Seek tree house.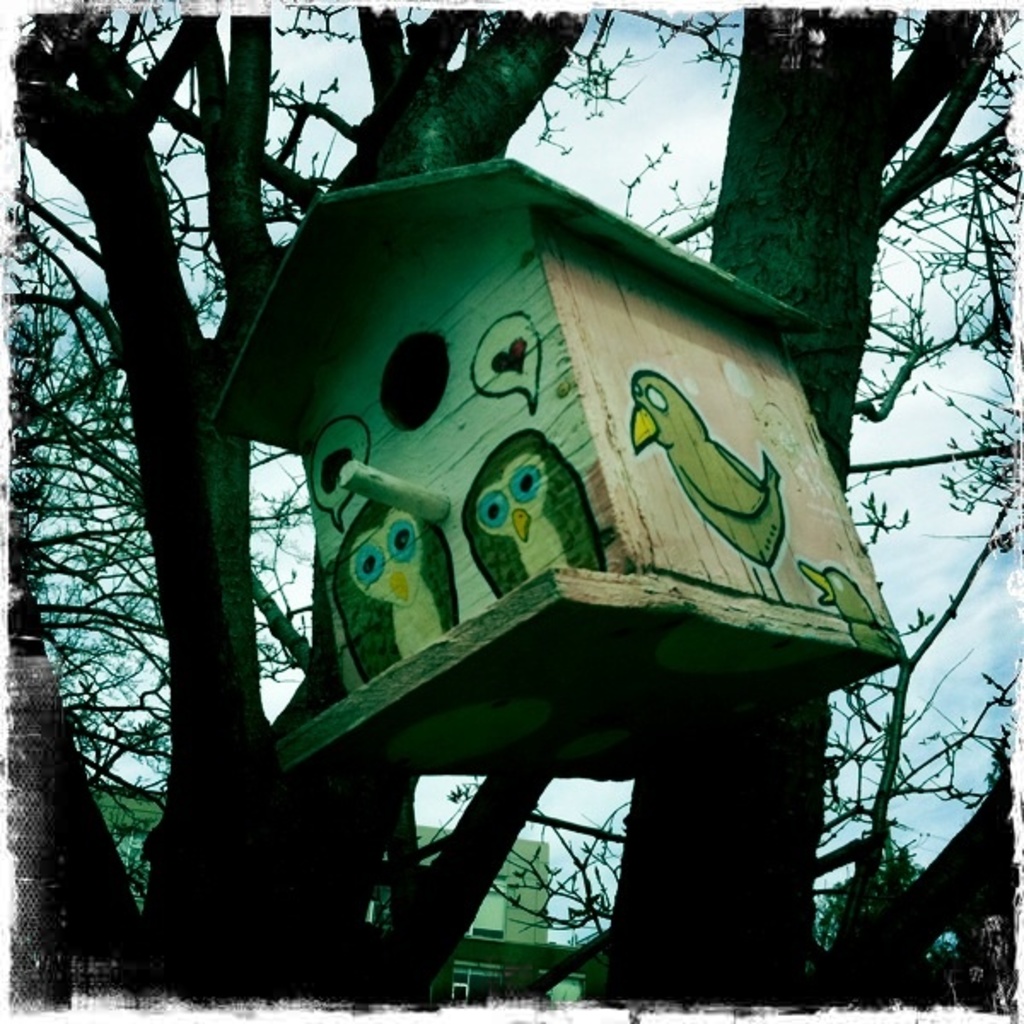
<box>203,157,916,777</box>.
